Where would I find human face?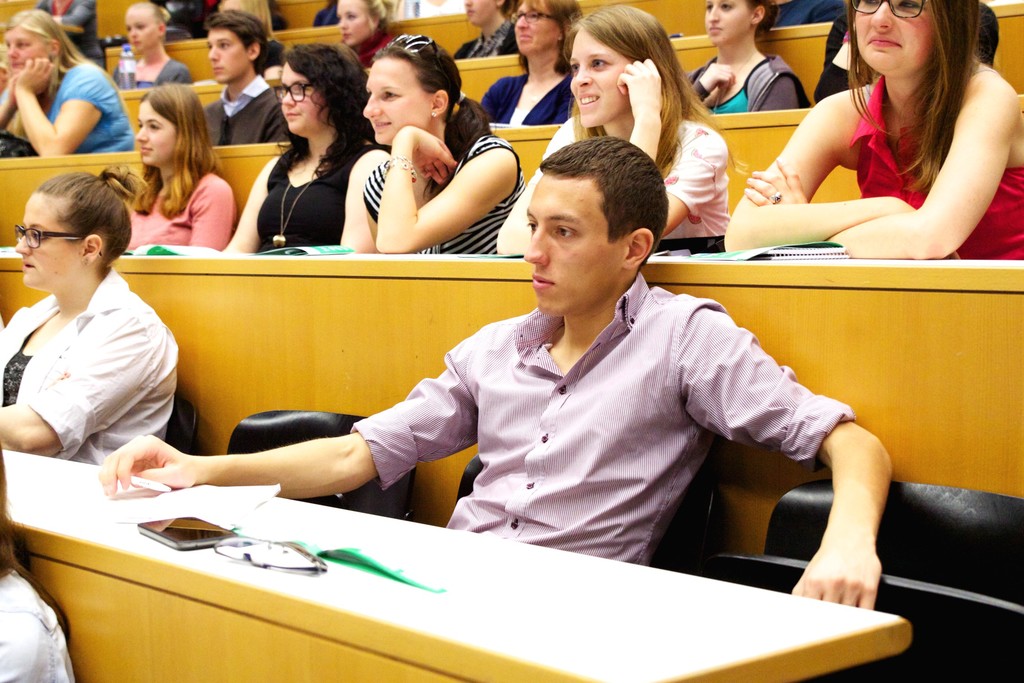
At <bbox>572, 33, 630, 128</bbox>.
